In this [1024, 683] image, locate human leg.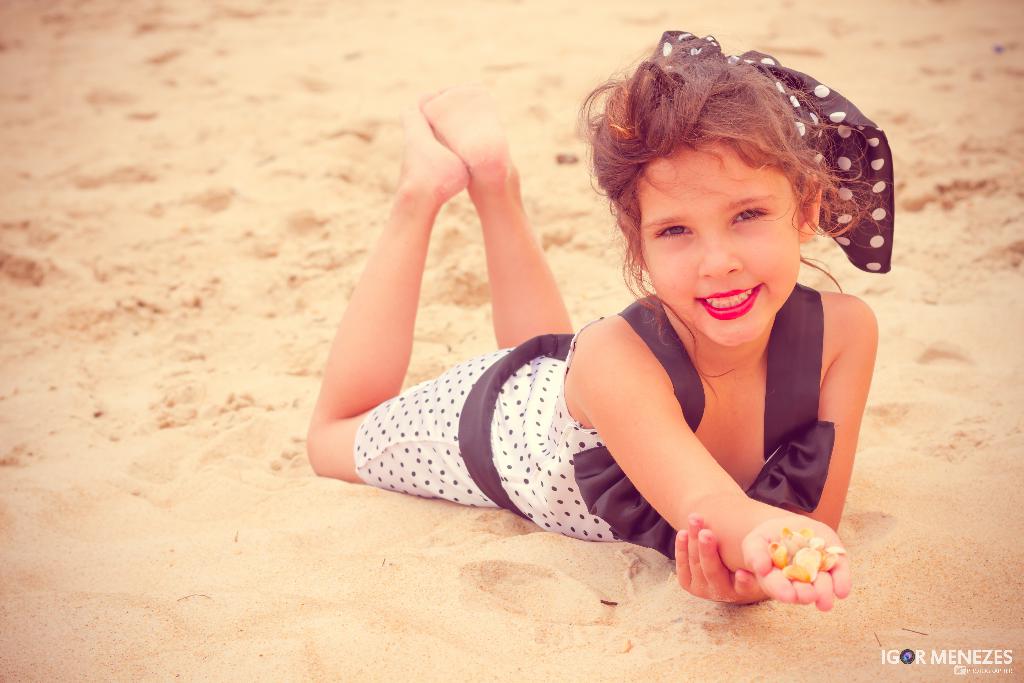
Bounding box: bbox(467, 91, 561, 349).
